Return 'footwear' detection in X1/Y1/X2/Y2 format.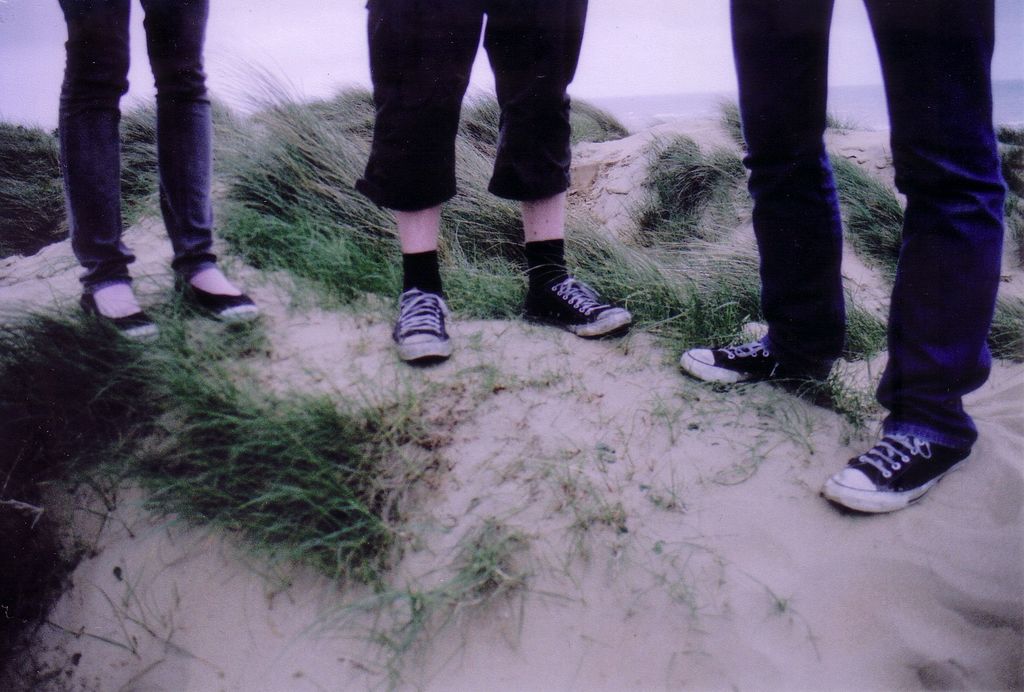
388/290/450/363.
